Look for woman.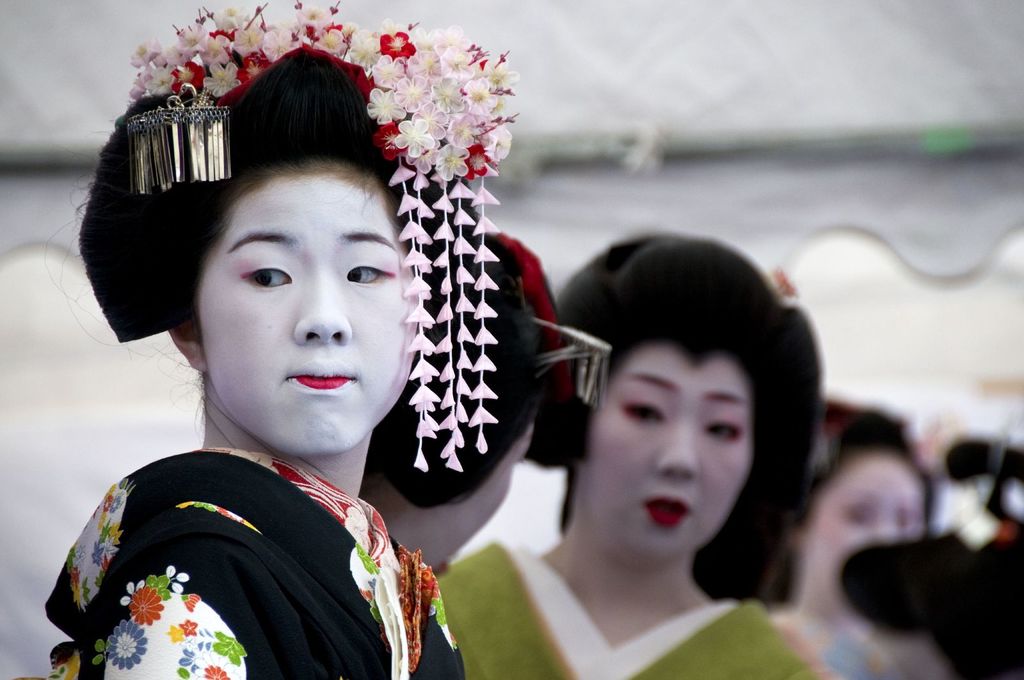
Found: (762,410,952,679).
